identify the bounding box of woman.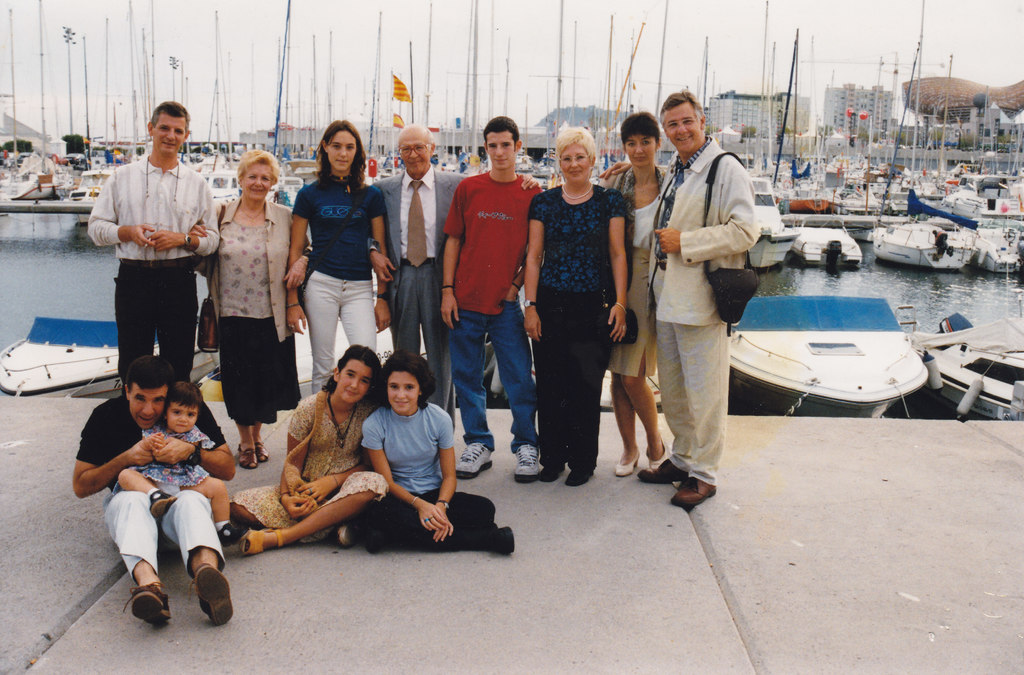
box(285, 116, 392, 396).
